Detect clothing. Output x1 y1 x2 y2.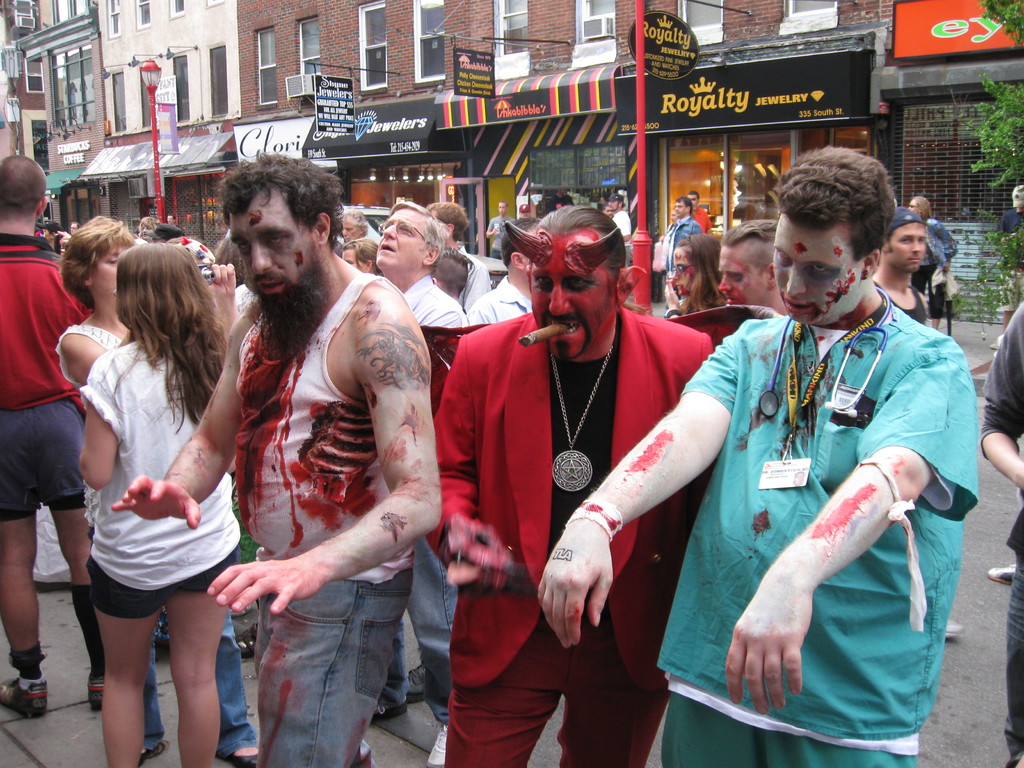
874 280 927 324.
